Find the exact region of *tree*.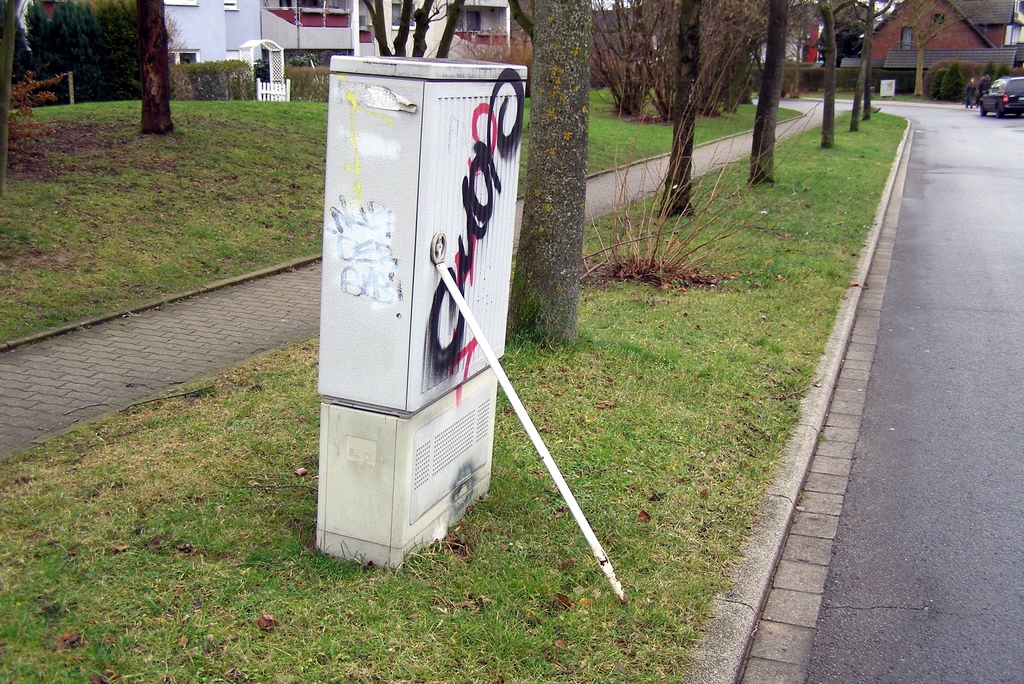
Exact region: left=360, top=0, right=465, bottom=58.
